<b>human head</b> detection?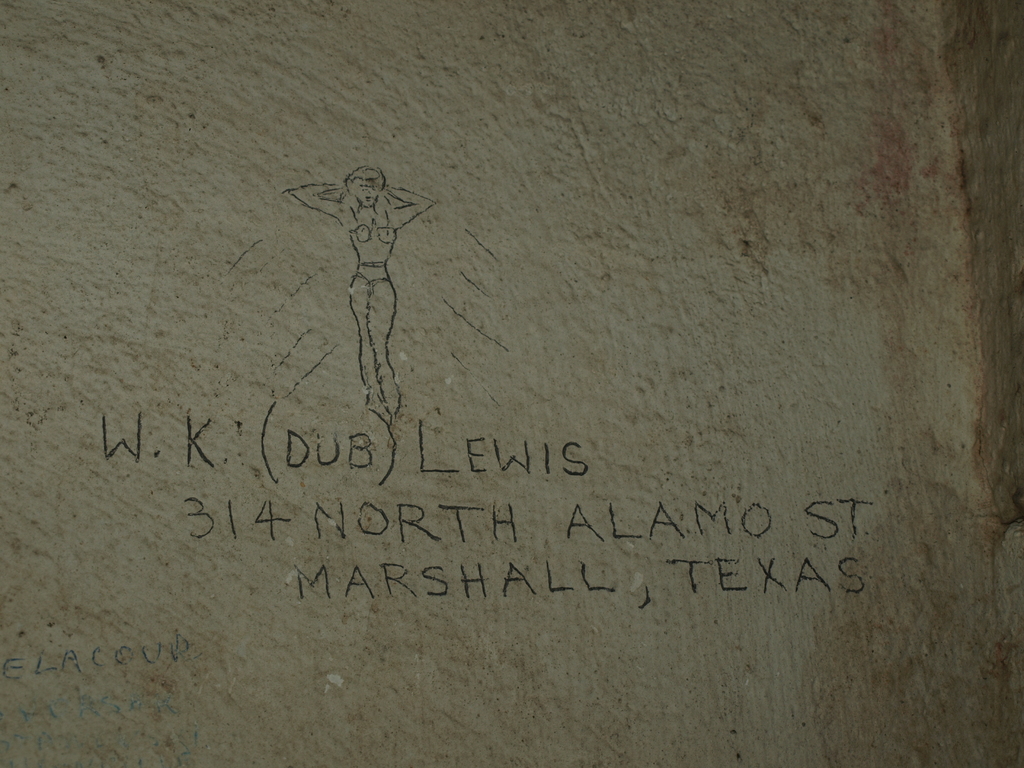
(left=346, top=166, right=384, bottom=202)
